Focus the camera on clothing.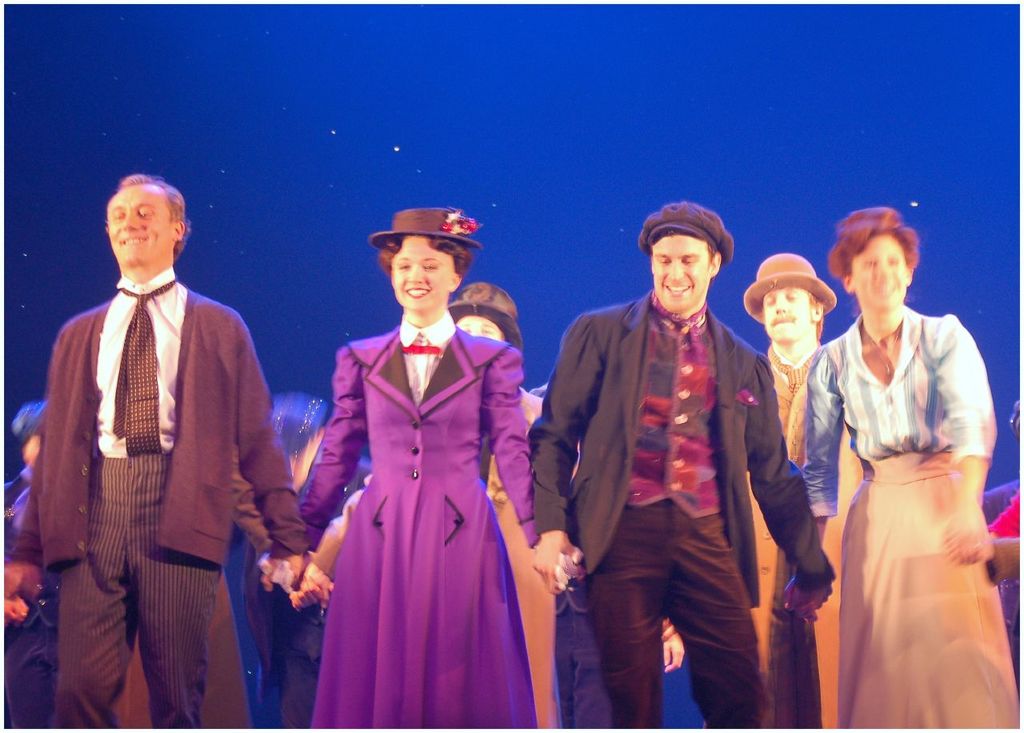
Focus region: l=292, t=273, r=564, b=712.
